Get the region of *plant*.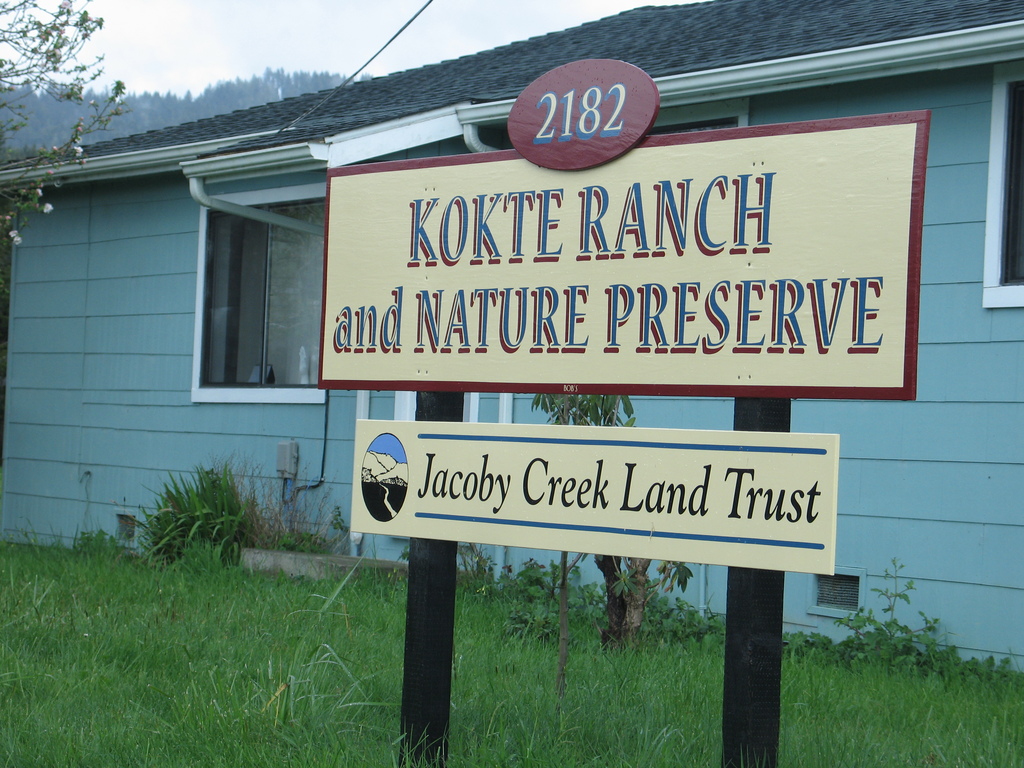
<box>458,544,732,657</box>.
